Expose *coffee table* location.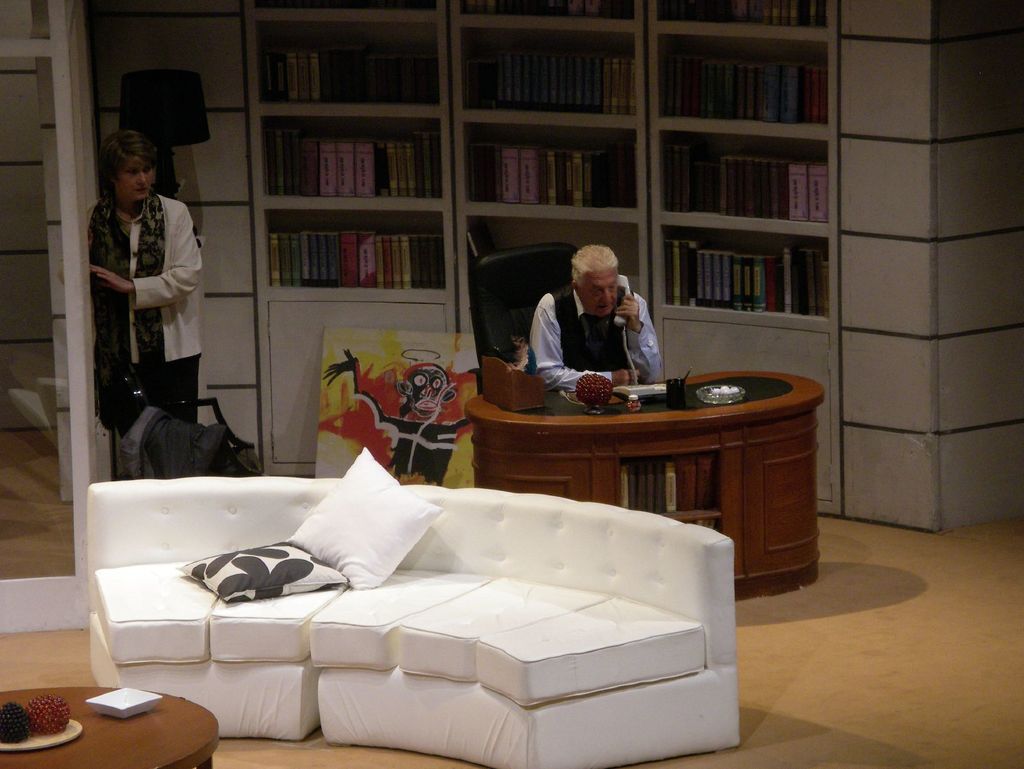
Exposed at 0:685:217:768.
